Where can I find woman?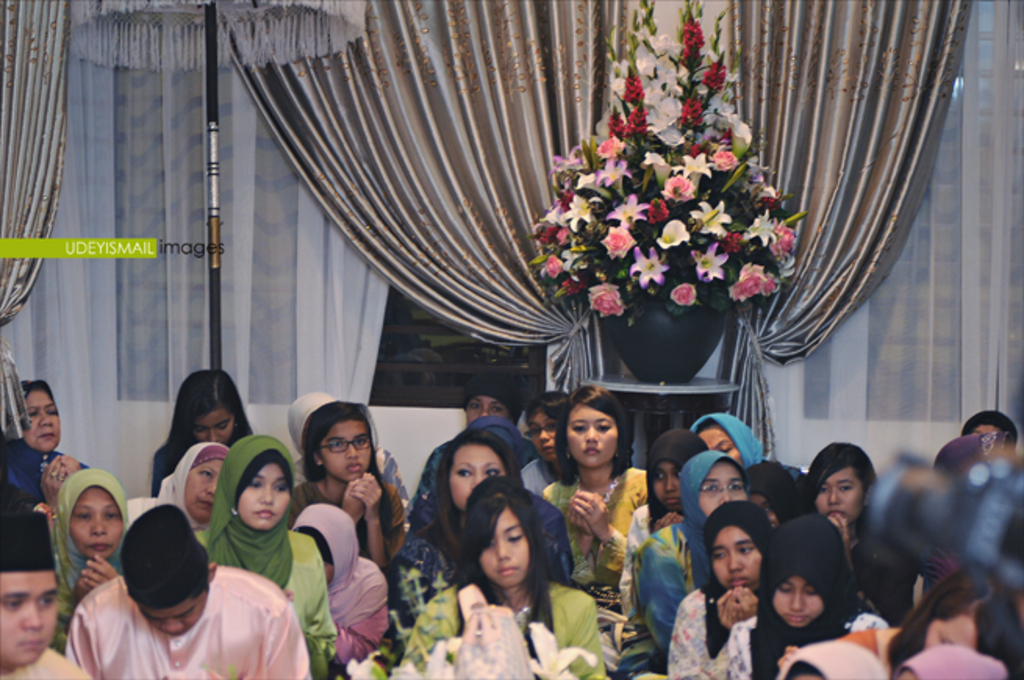
You can find it at pyautogui.locateOnScreen(53, 471, 134, 653).
